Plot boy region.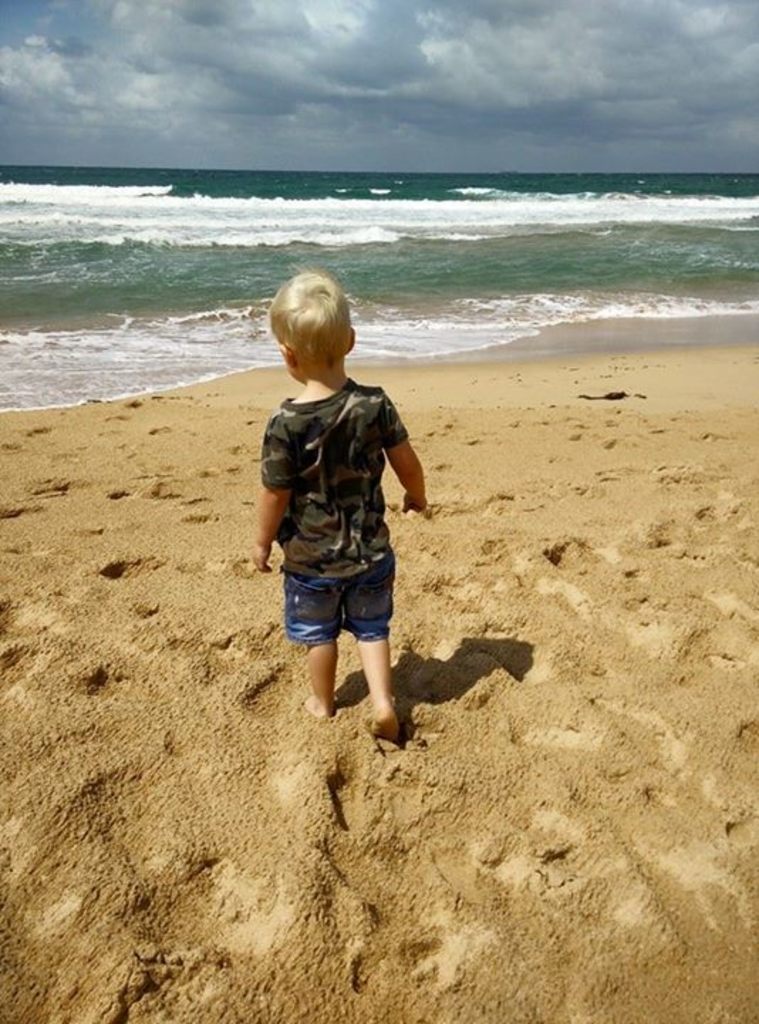
Plotted at [x1=249, y1=270, x2=424, y2=748].
